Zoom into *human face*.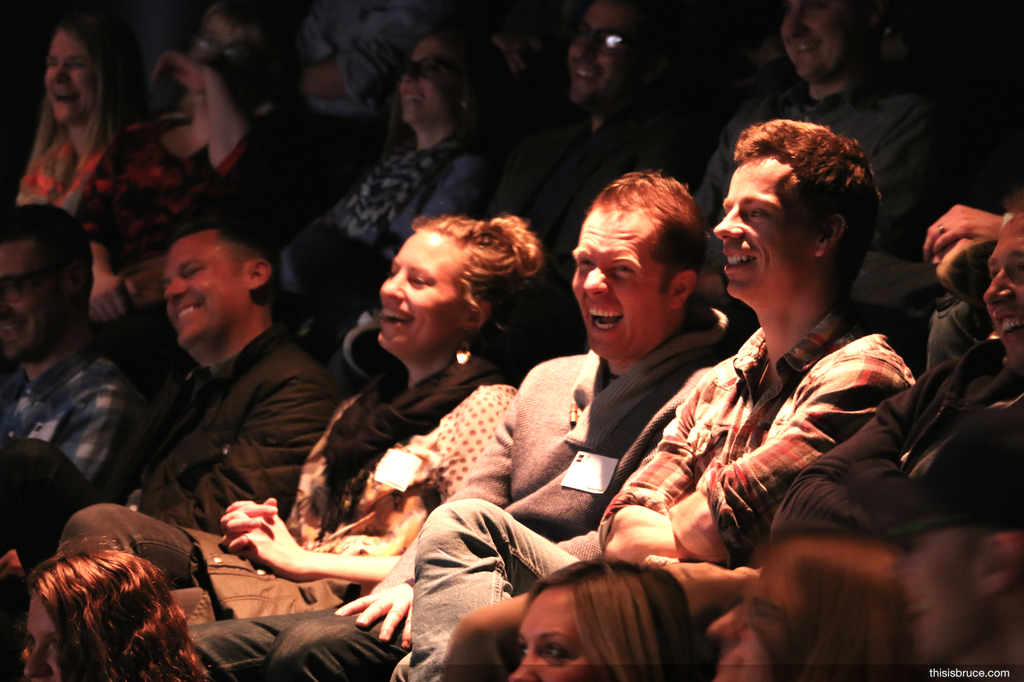
Zoom target: crop(506, 579, 602, 681).
